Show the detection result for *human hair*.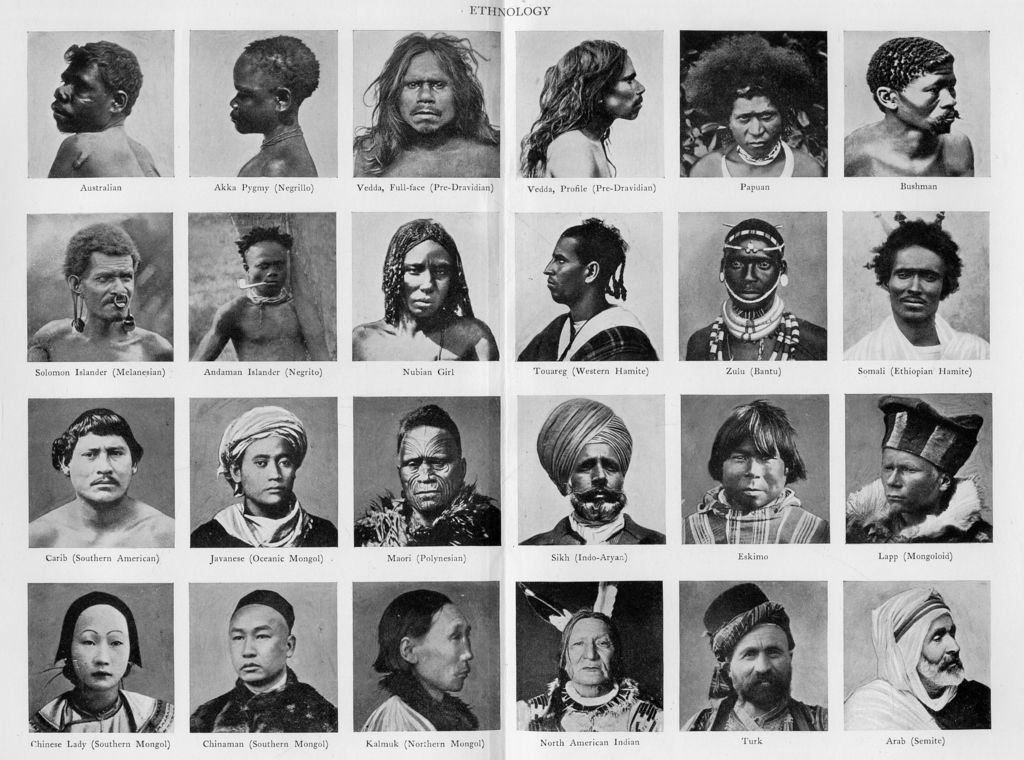
box=[865, 211, 963, 302].
